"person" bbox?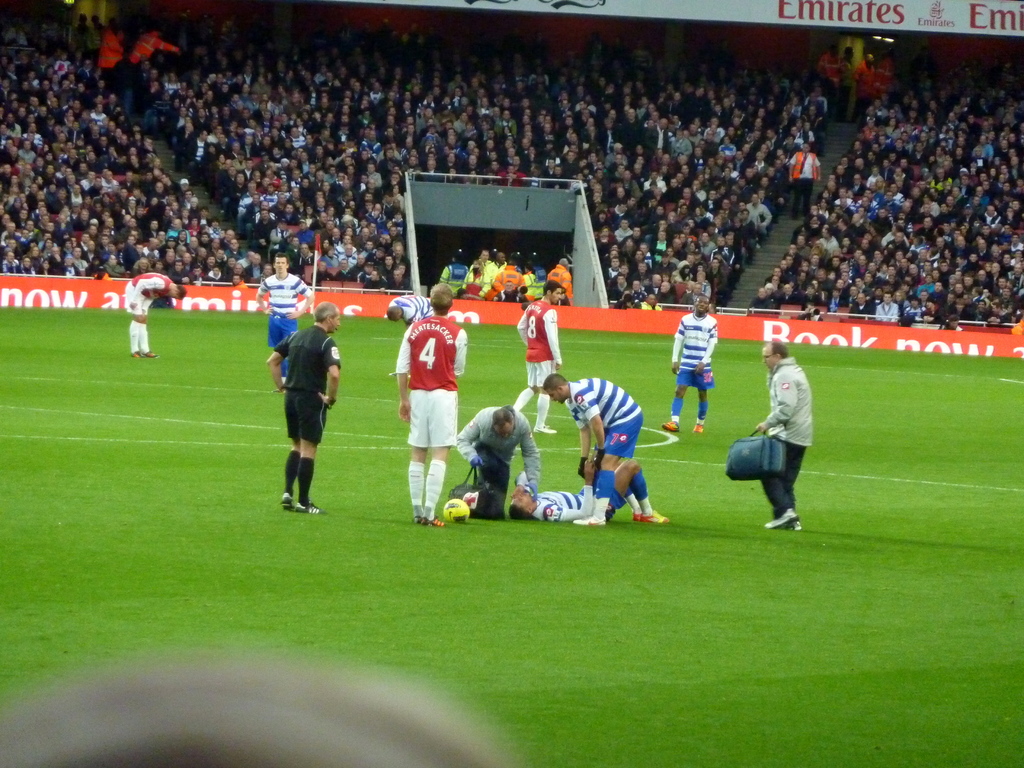
box(461, 403, 540, 513)
